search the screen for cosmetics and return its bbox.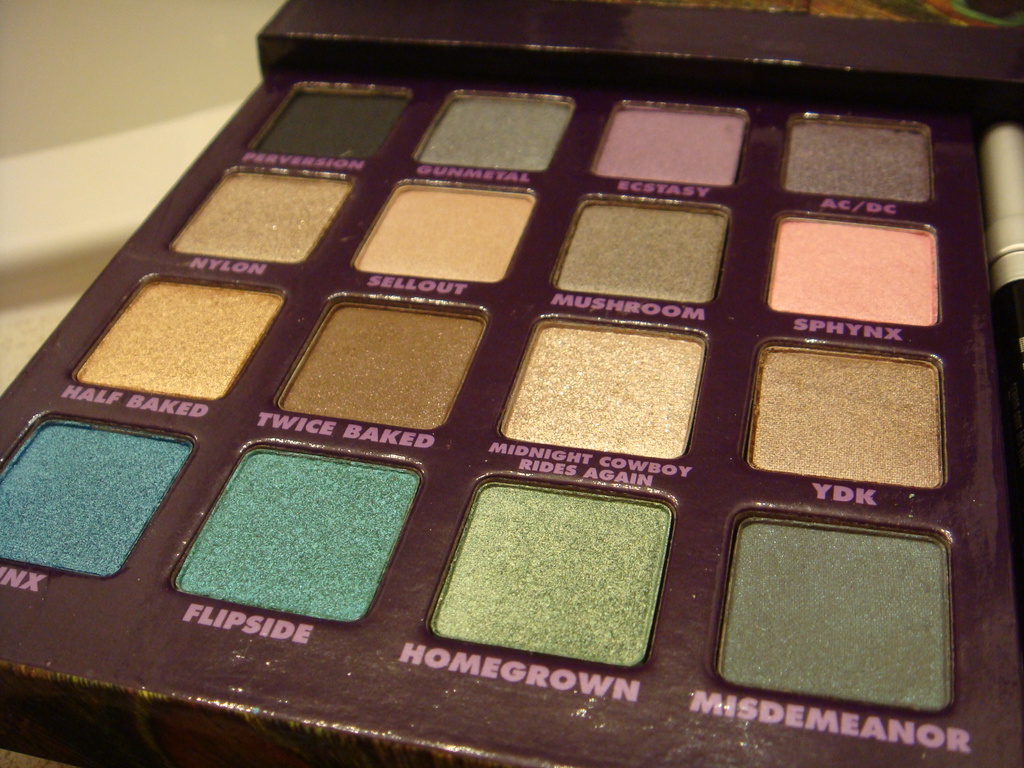
Found: x1=65 y1=87 x2=1023 y2=757.
